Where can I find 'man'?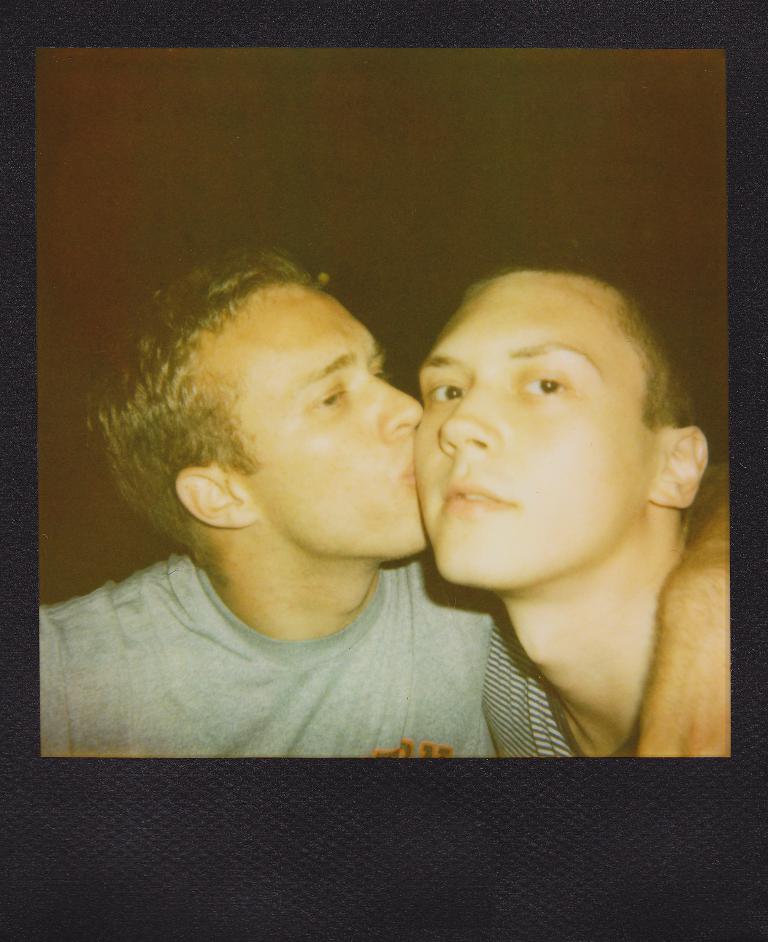
You can find it at 49,210,585,807.
